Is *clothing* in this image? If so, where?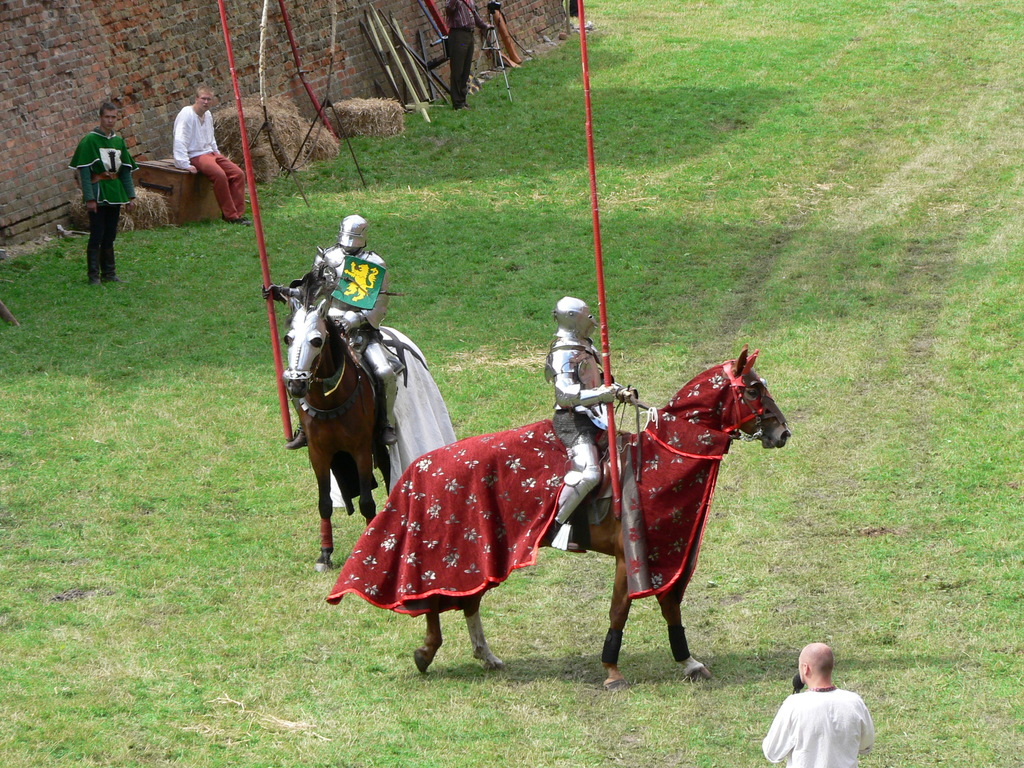
Yes, at 61 118 131 269.
